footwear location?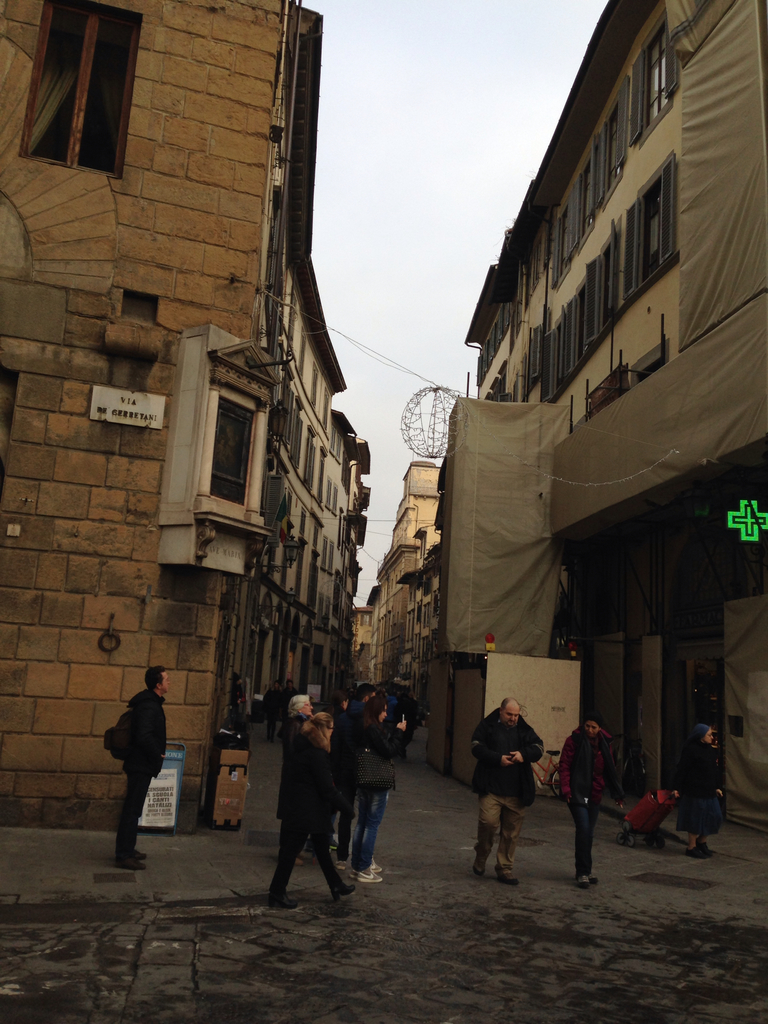
left=357, top=870, right=380, bottom=887
